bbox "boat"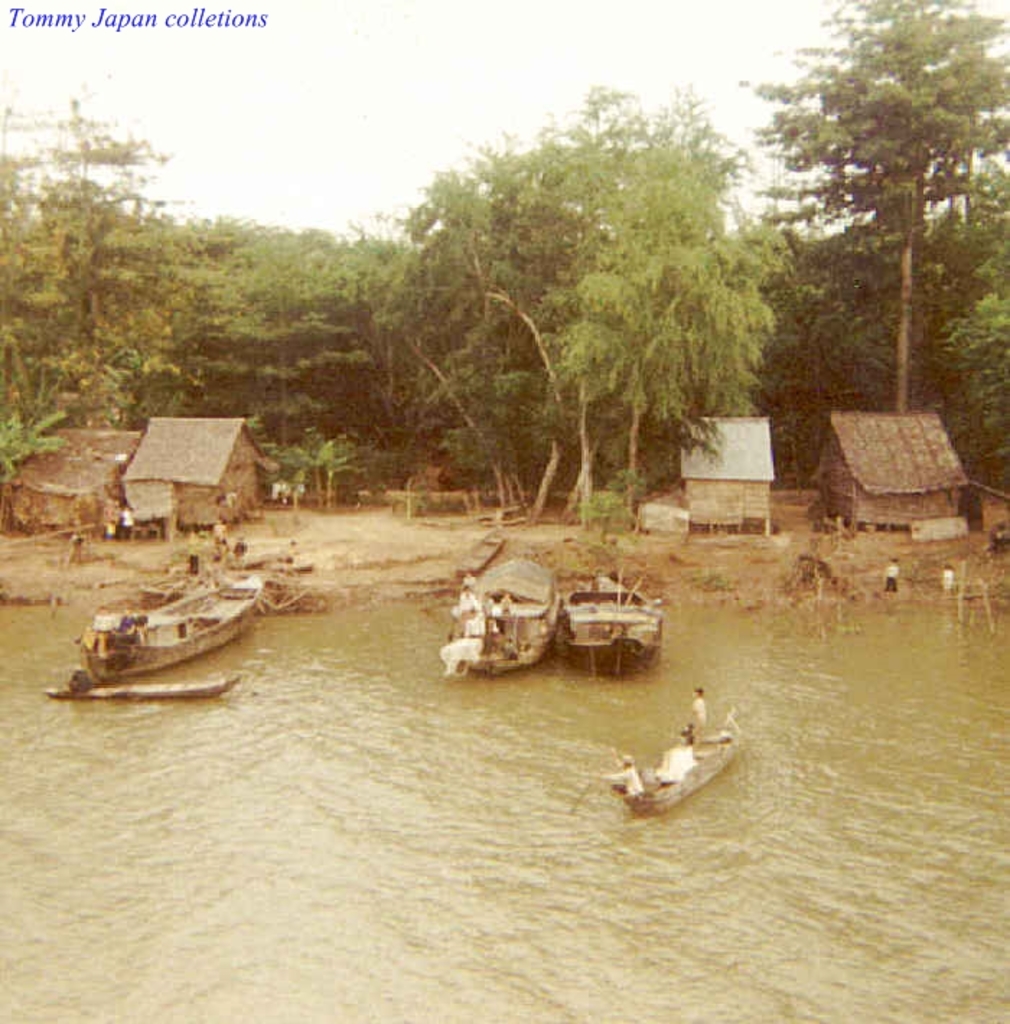
detection(558, 565, 665, 671)
